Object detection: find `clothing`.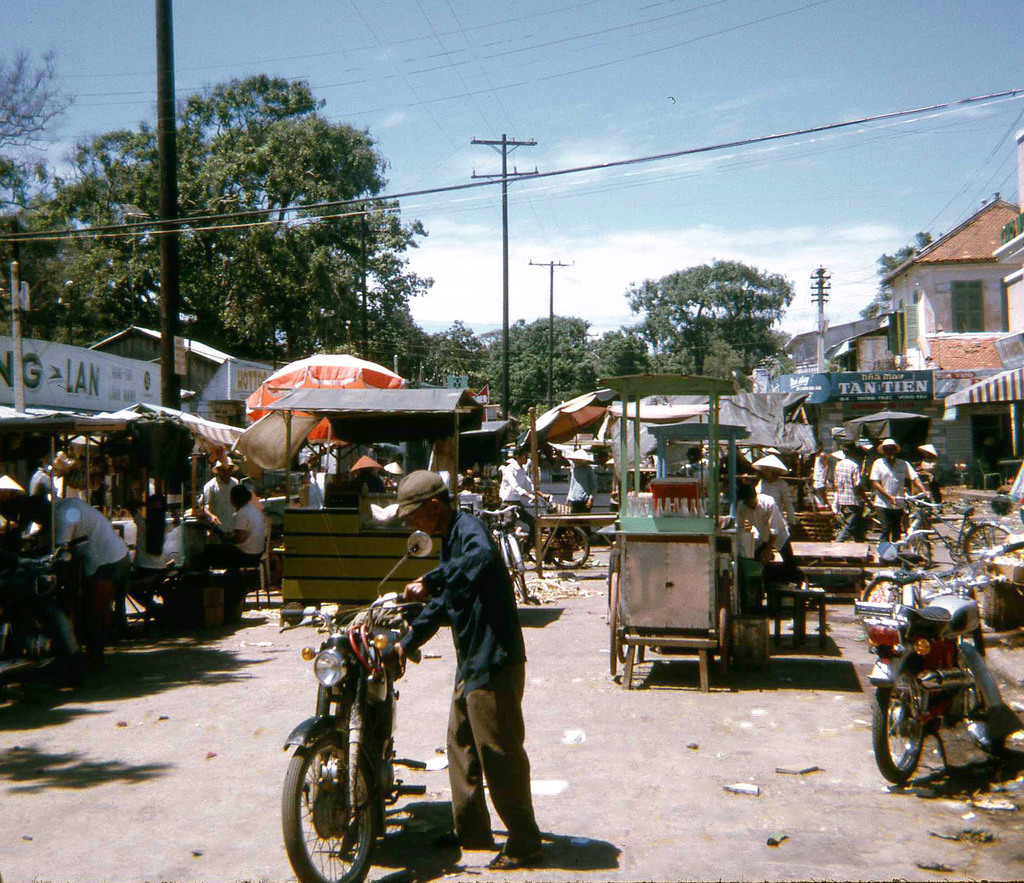
BBox(835, 456, 865, 504).
